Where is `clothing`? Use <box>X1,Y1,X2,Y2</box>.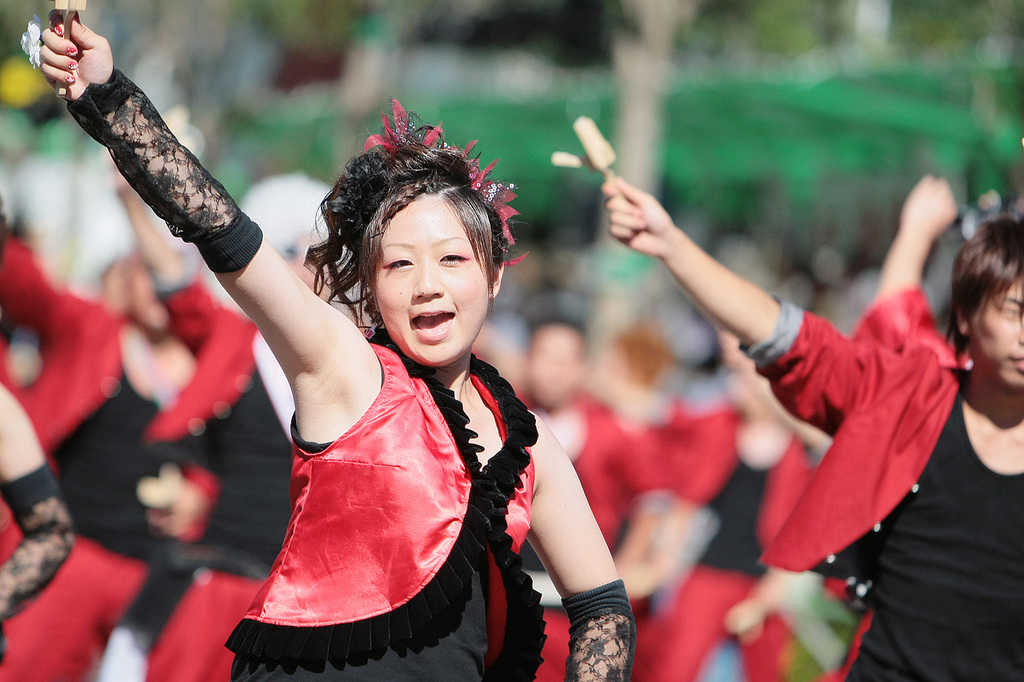
<box>631,413,818,681</box>.
